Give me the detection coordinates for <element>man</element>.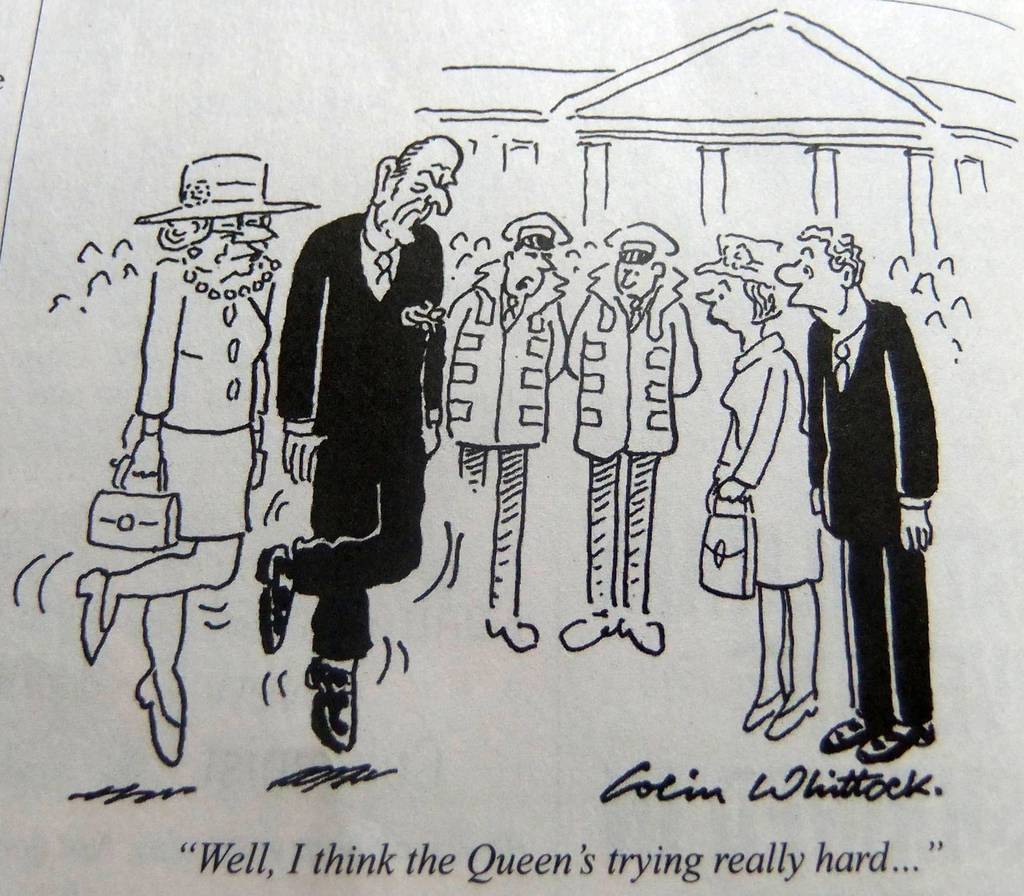
(x1=436, y1=211, x2=580, y2=647).
